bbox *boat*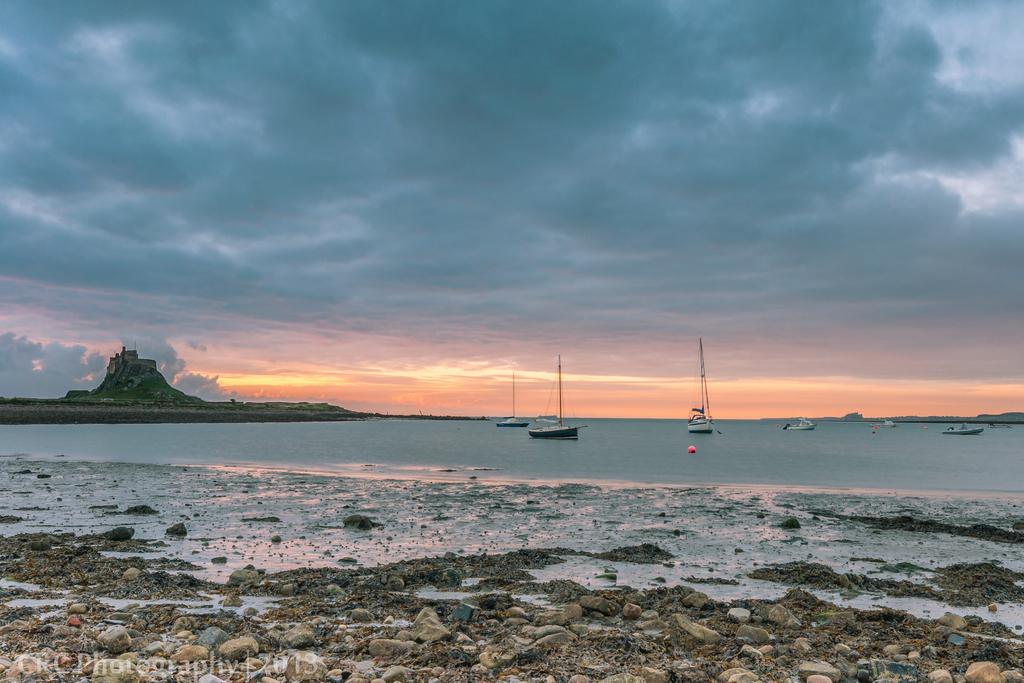
box=[679, 331, 716, 437]
